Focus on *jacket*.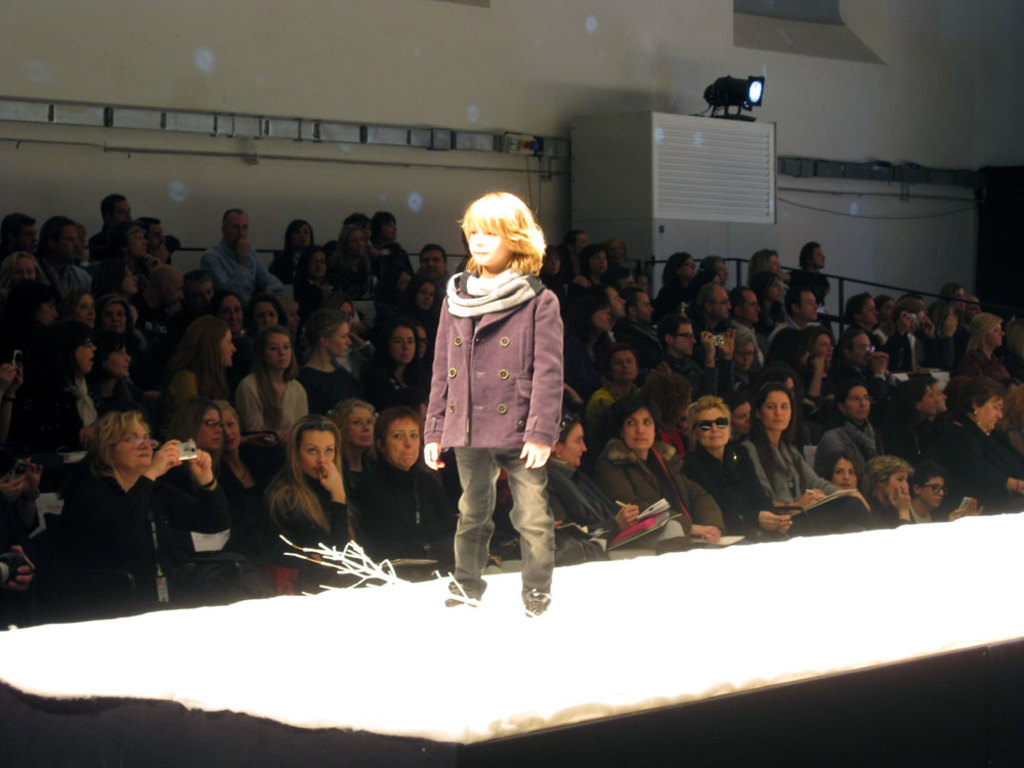
Focused at bbox=[404, 217, 578, 539].
